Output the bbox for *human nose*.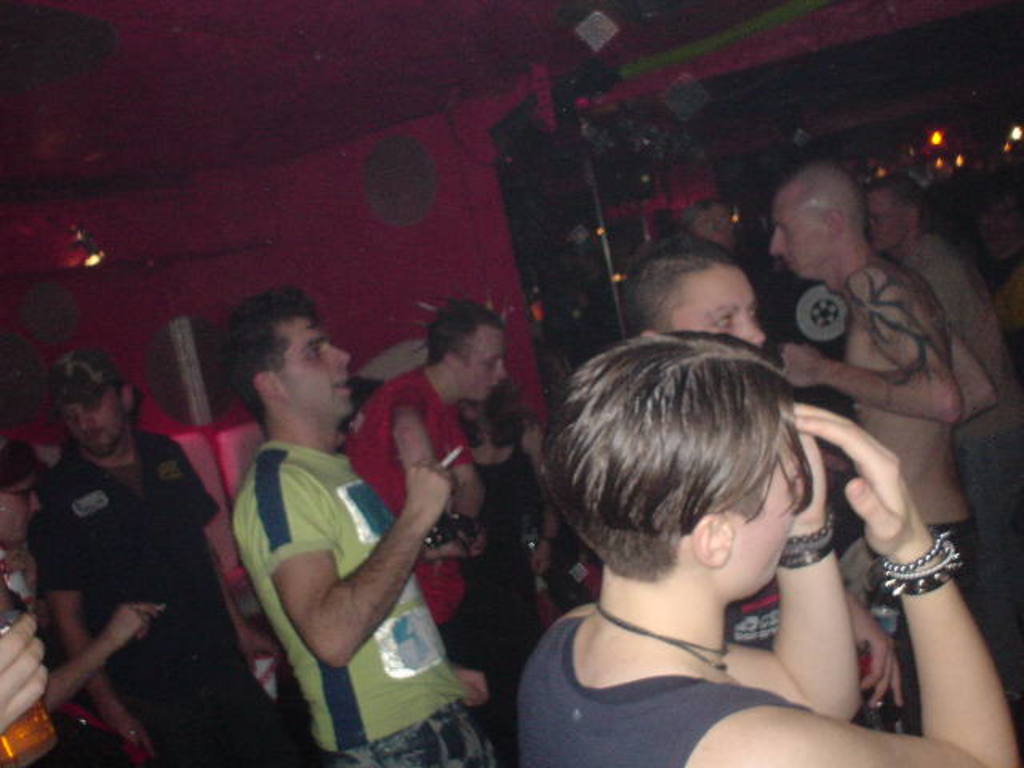
box(331, 342, 352, 366).
